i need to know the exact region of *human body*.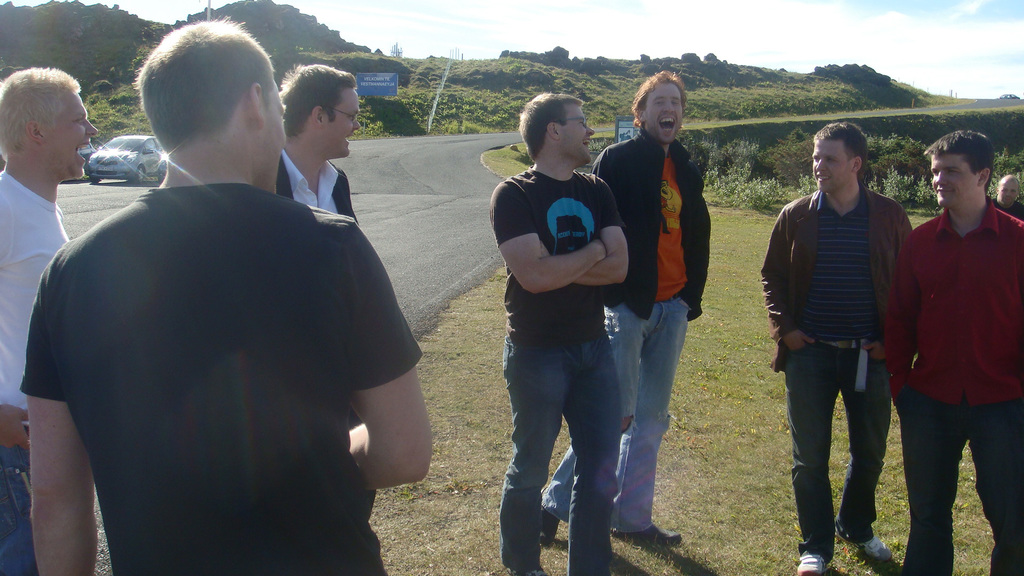
Region: (left=877, top=200, right=1023, bottom=575).
